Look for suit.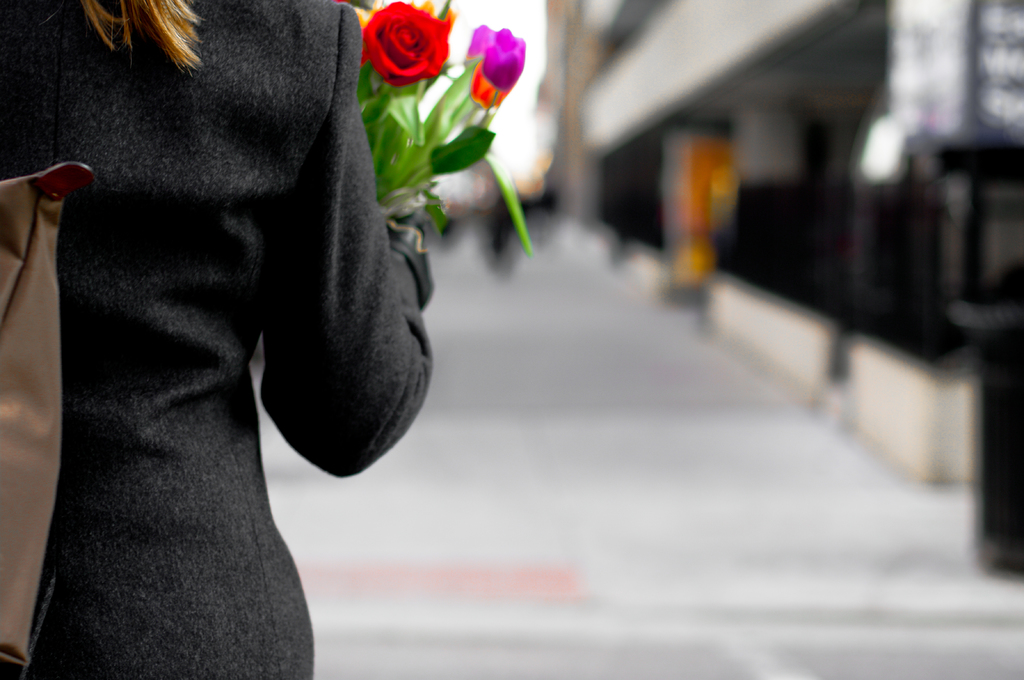
Found: box(28, 1, 506, 657).
